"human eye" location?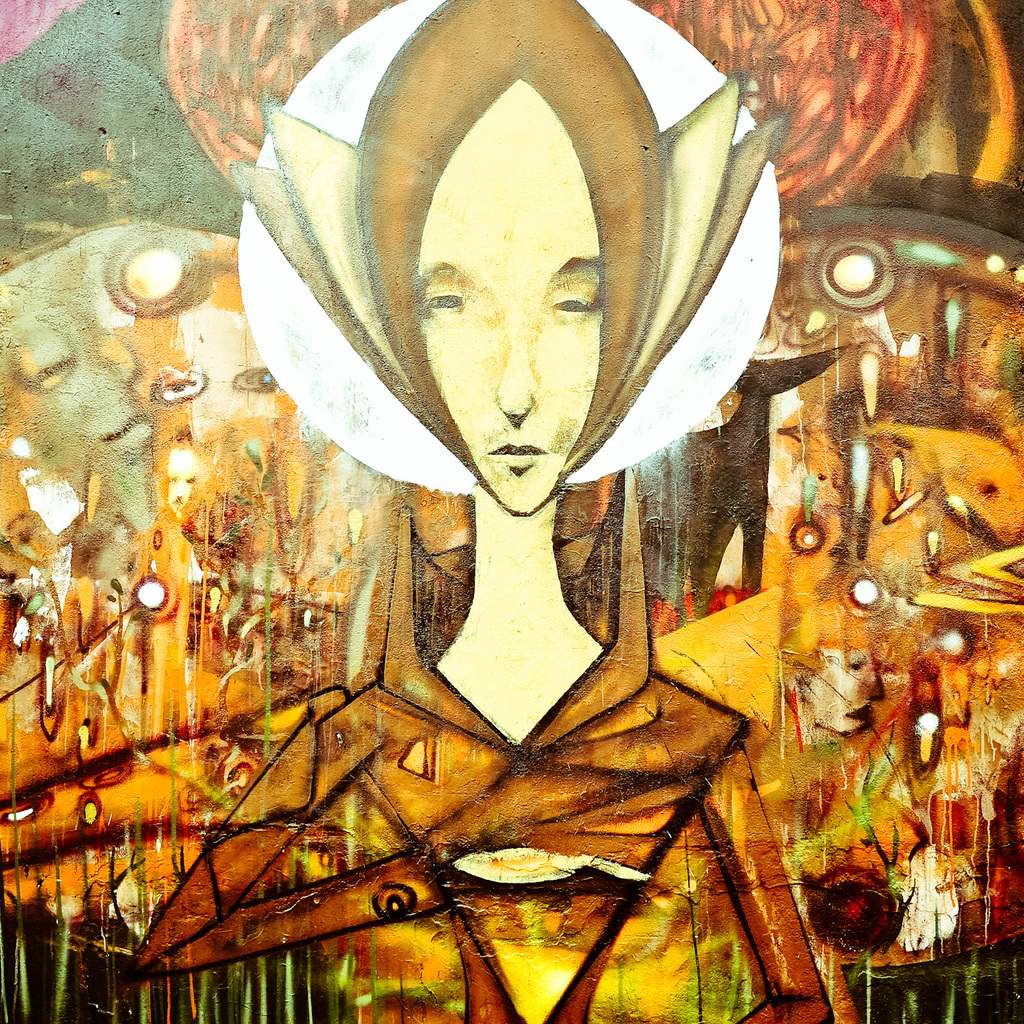
crop(552, 294, 591, 313)
